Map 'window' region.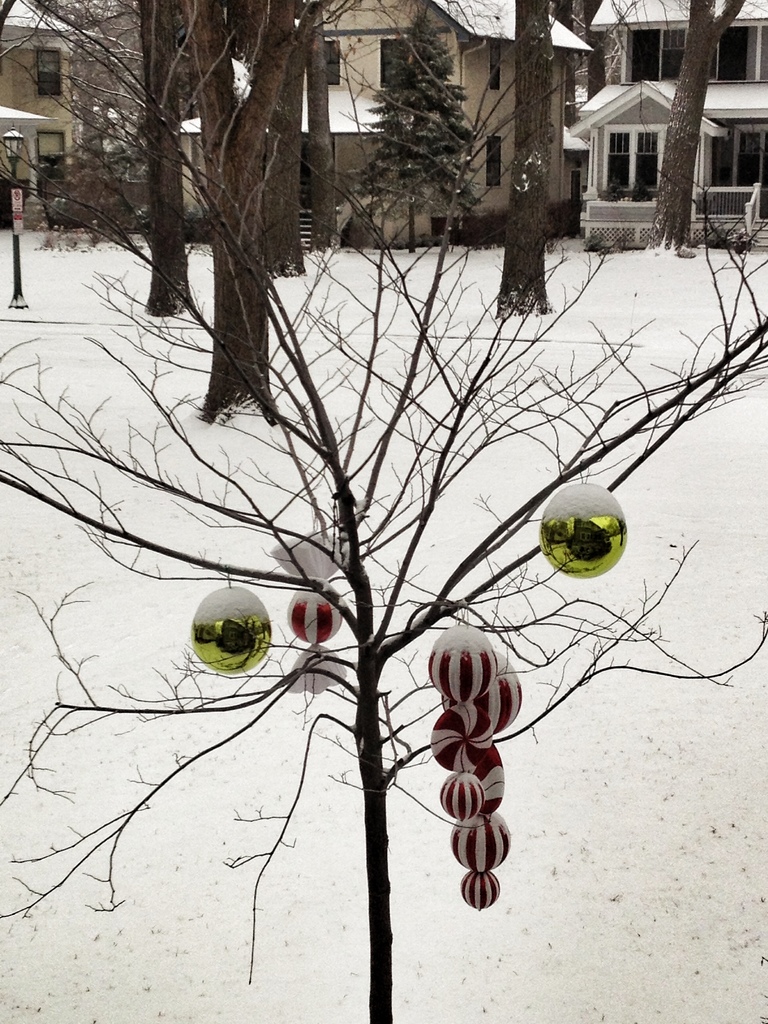
Mapped to x1=600, y1=119, x2=671, y2=193.
